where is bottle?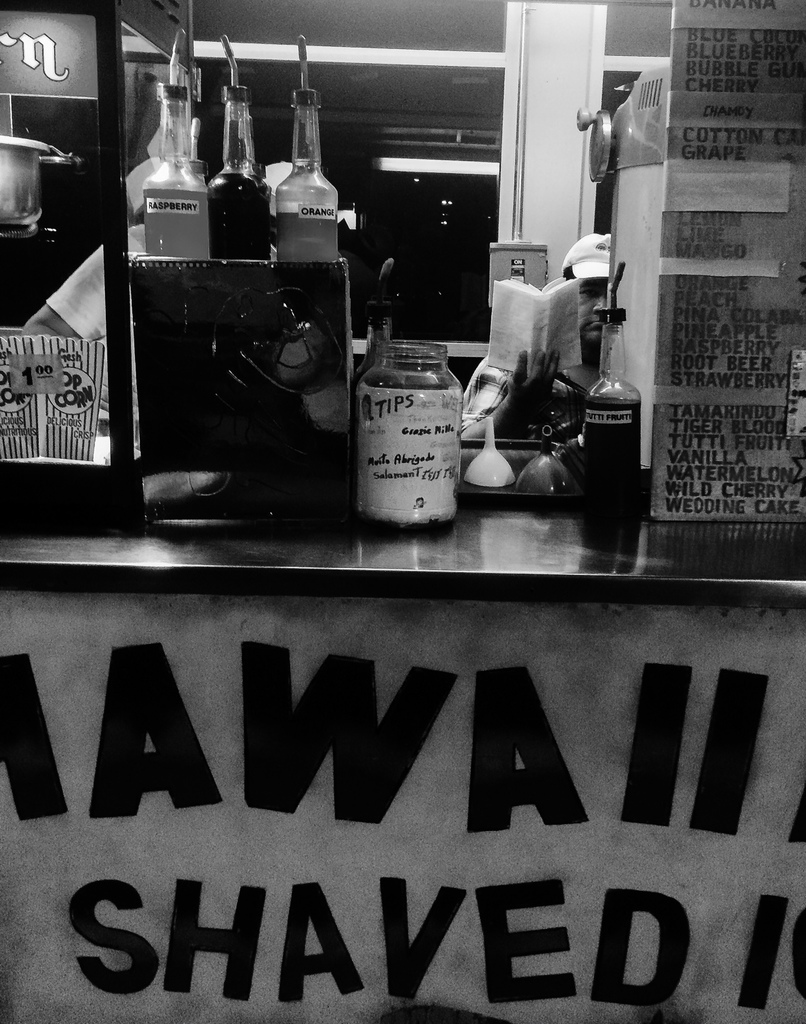
select_region(568, 295, 646, 560).
